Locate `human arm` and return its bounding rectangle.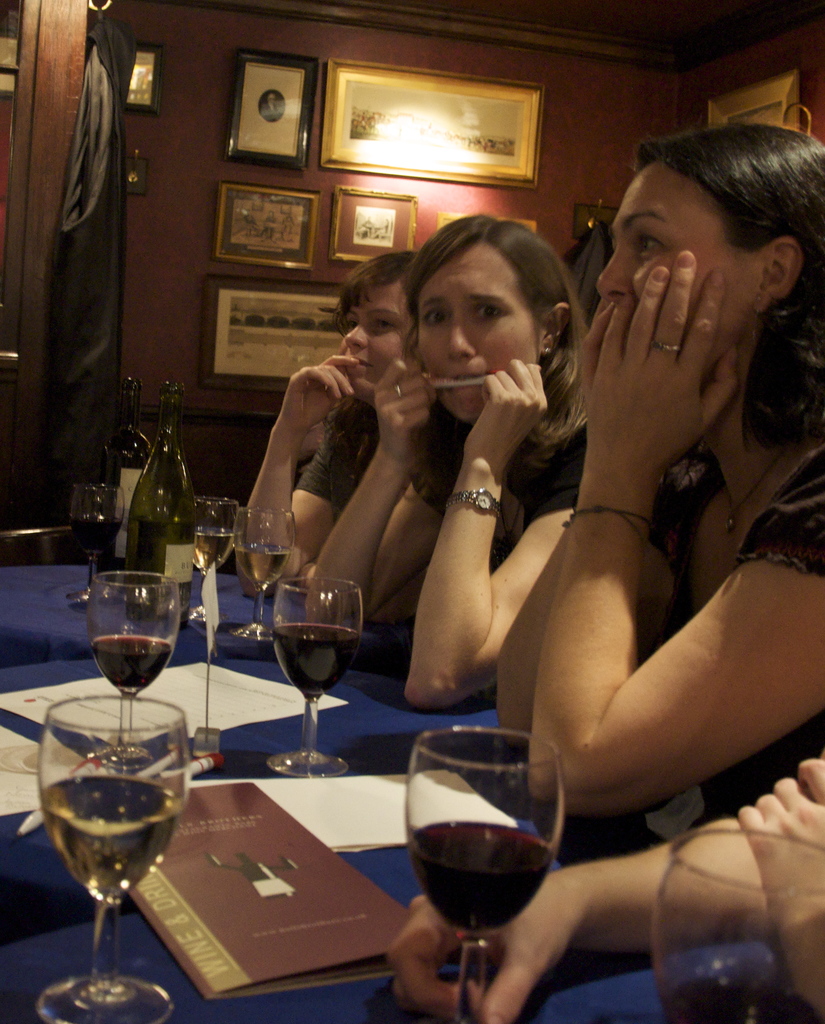
487,296,615,739.
